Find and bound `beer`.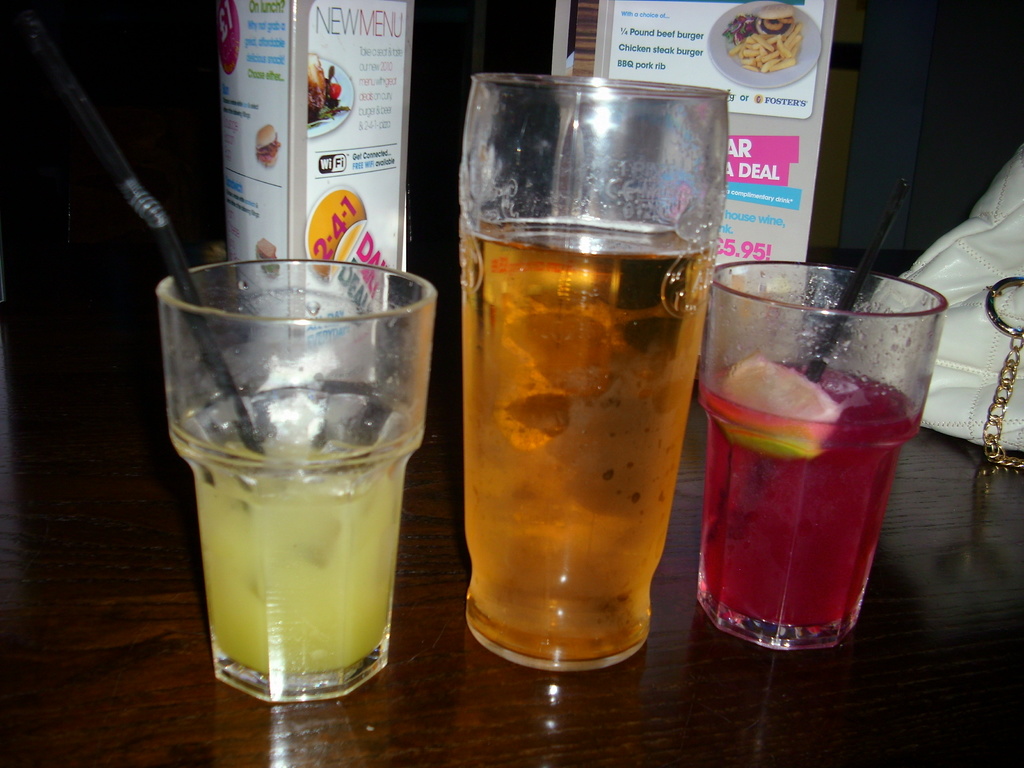
Bound: [x1=691, y1=243, x2=972, y2=667].
